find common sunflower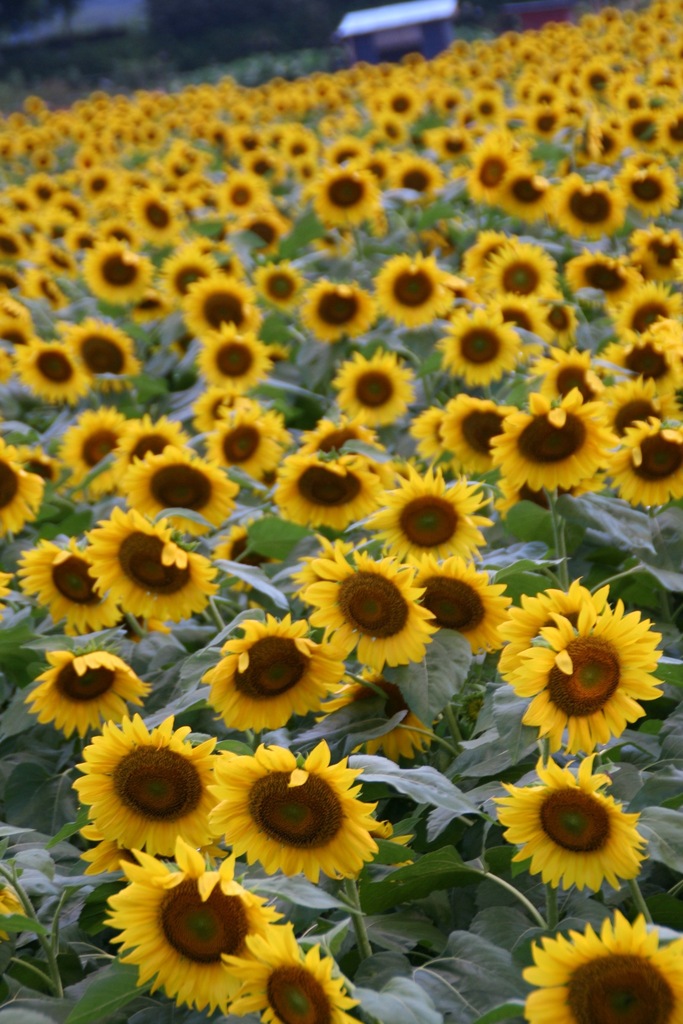
<bbox>586, 417, 682, 503</bbox>
